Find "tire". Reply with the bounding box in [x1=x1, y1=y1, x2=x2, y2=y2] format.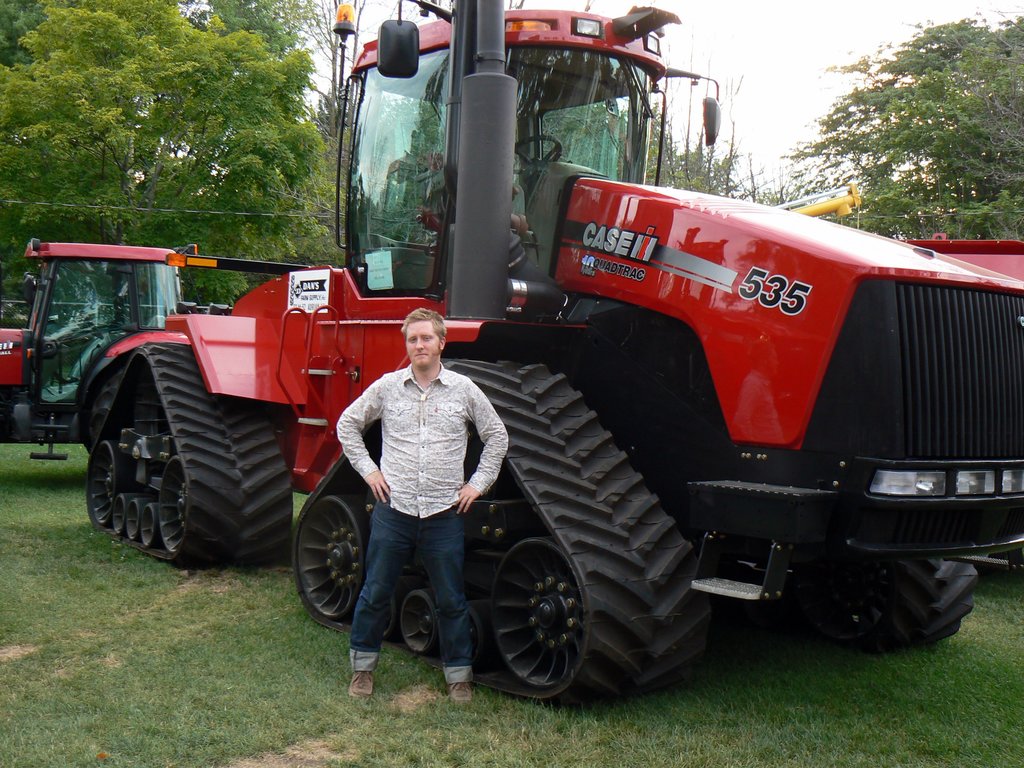
[x1=850, y1=557, x2=979, y2=641].
